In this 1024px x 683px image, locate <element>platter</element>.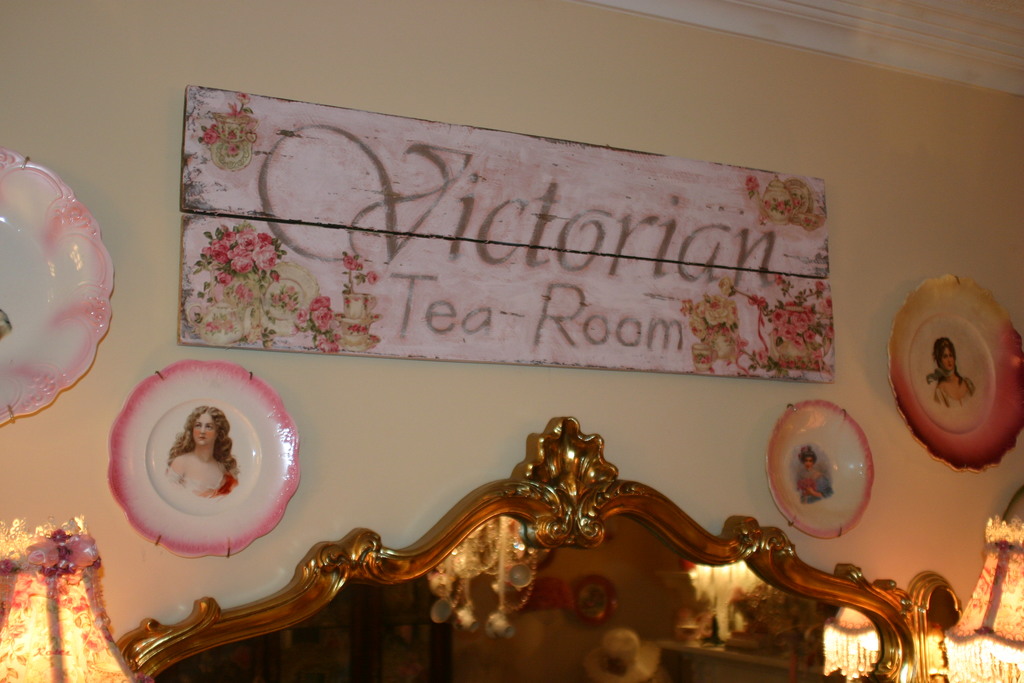
Bounding box: detection(766, 397, 874, 541).
